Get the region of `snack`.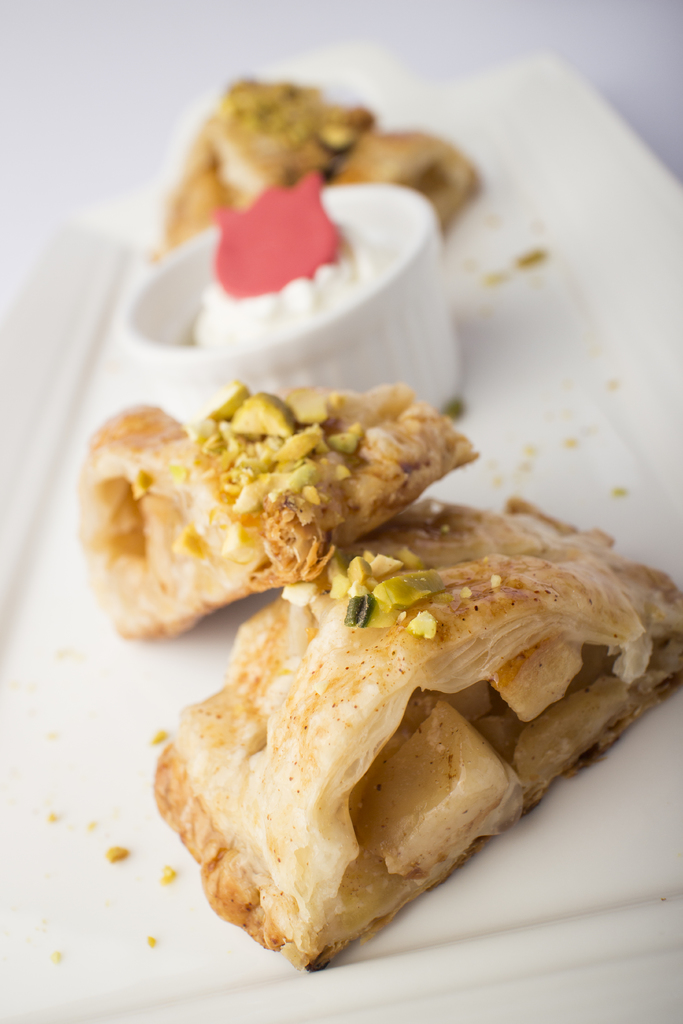
l=167, t=80, r=486, b=259.
